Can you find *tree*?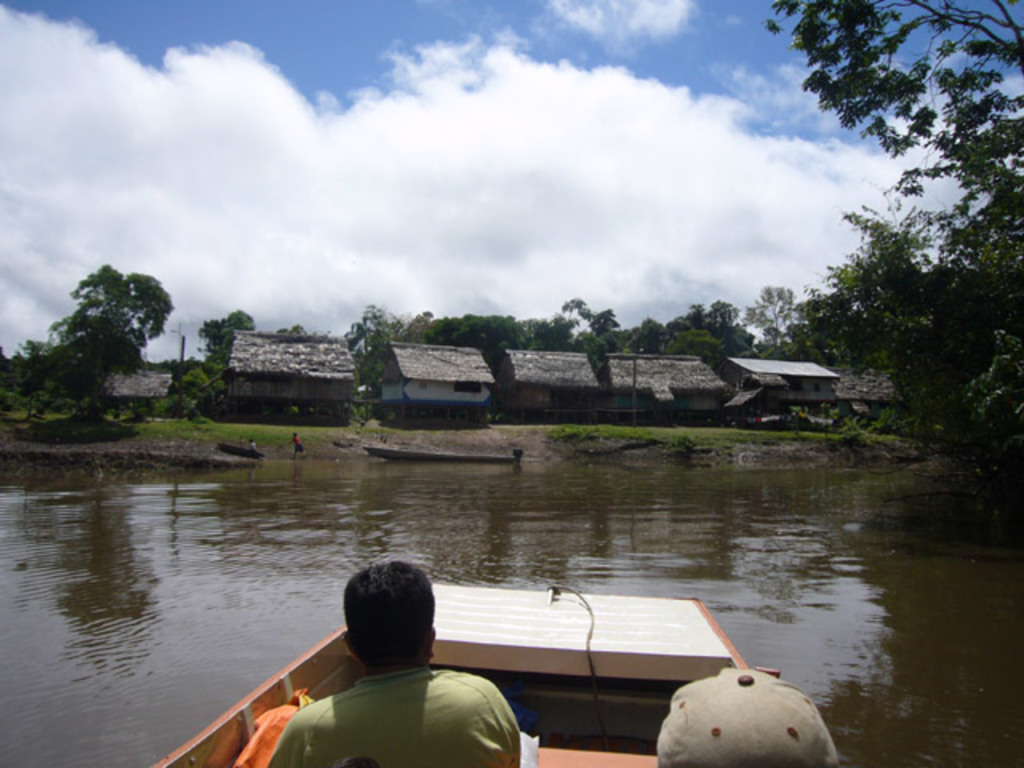
Yes, bounding box: region(742, 285, 814, 357).
